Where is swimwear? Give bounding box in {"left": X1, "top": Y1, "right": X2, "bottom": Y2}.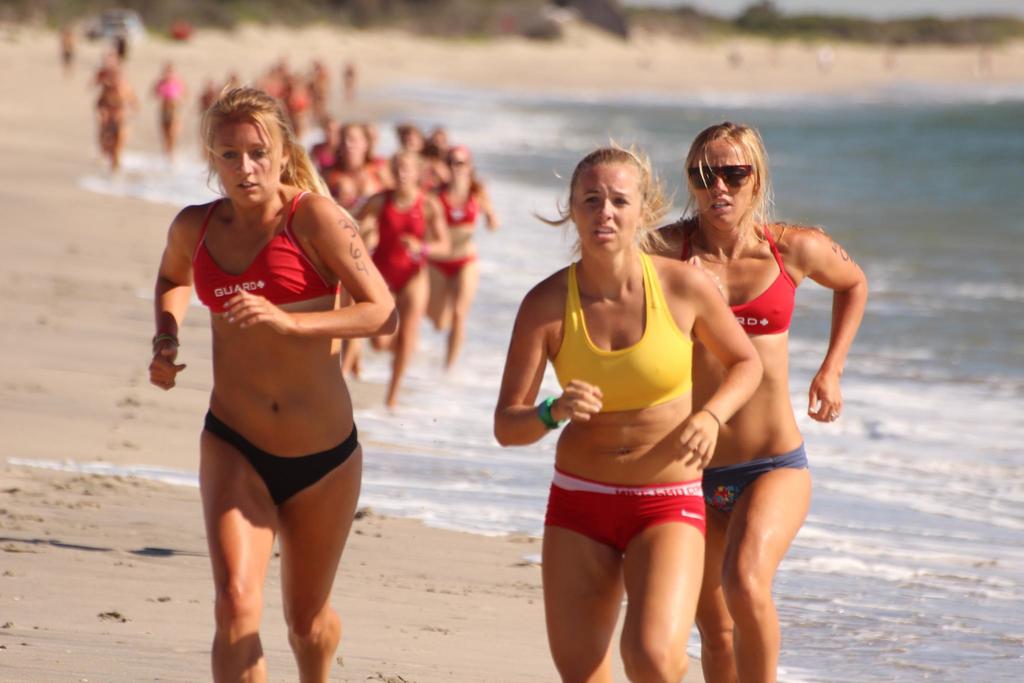
{"left": 540, "top": 466, "right": 714, "bottom": 557}.
